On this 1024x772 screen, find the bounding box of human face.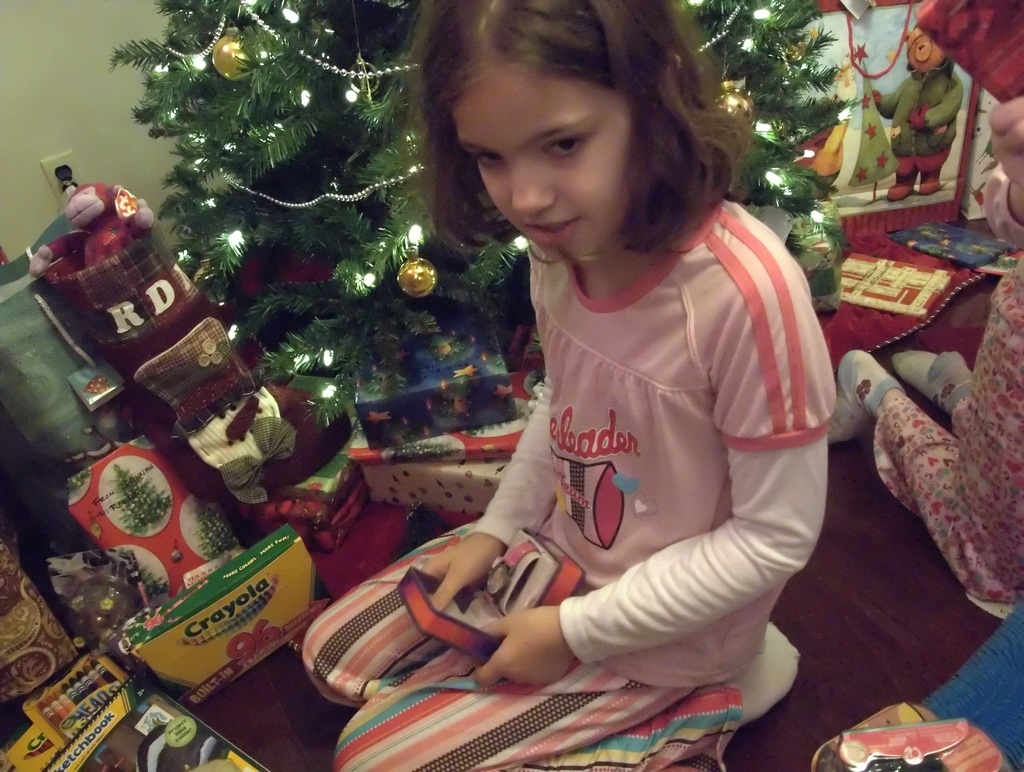
Bounding box: 451,70,632,260.
